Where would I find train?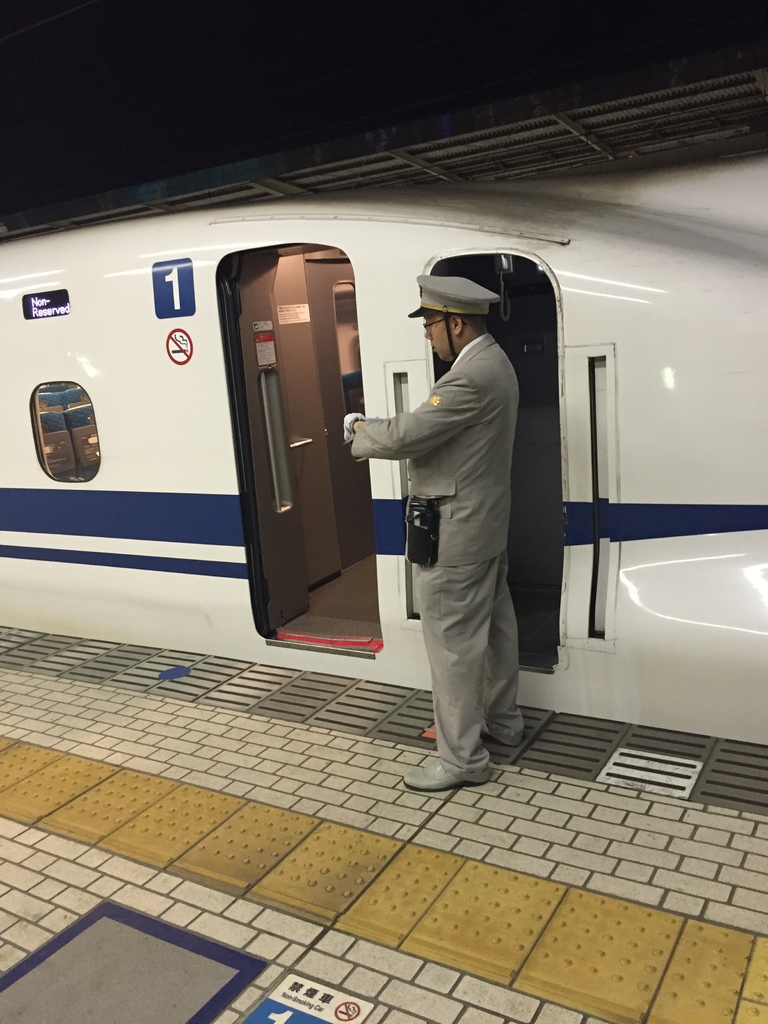
At (0, 151, 767, 733).
